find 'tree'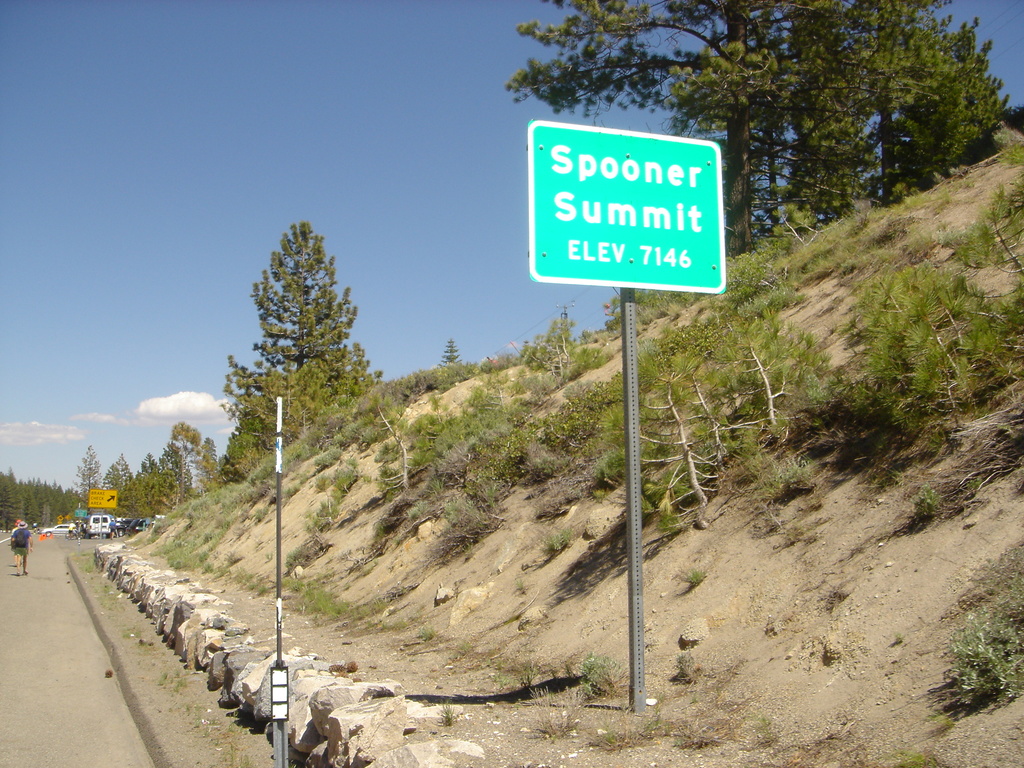
select_region(233, 198, 365, 449)
